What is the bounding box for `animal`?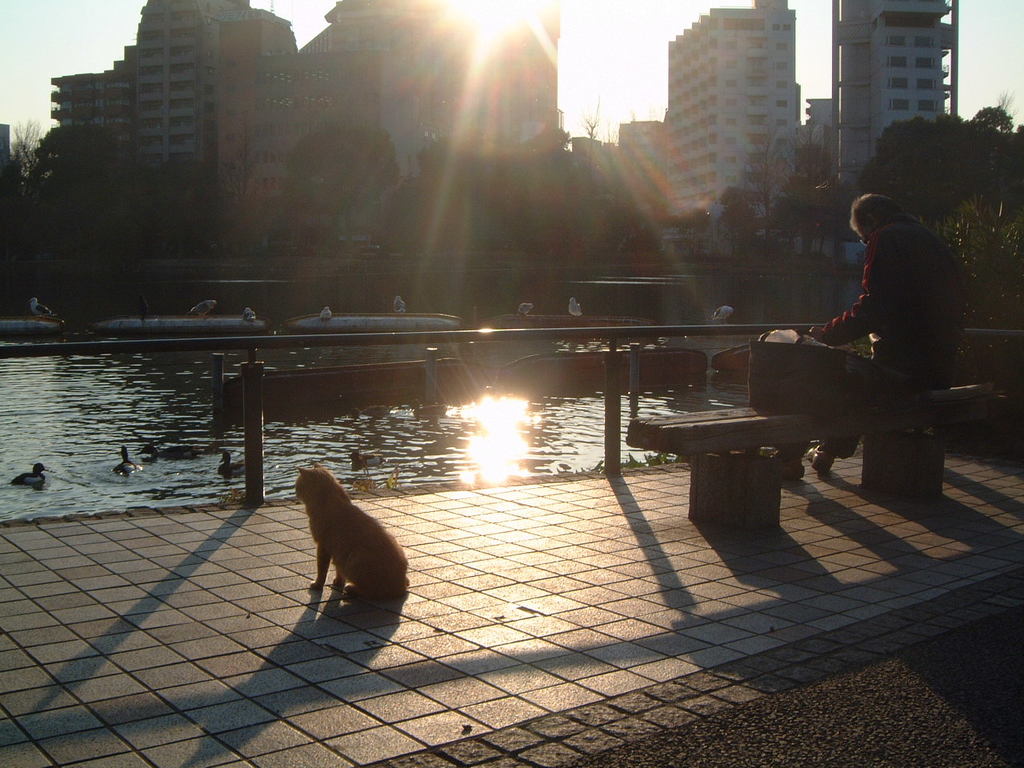
{"x1": 114, "y1": 443, "x2": 146, "y2": 479}.
